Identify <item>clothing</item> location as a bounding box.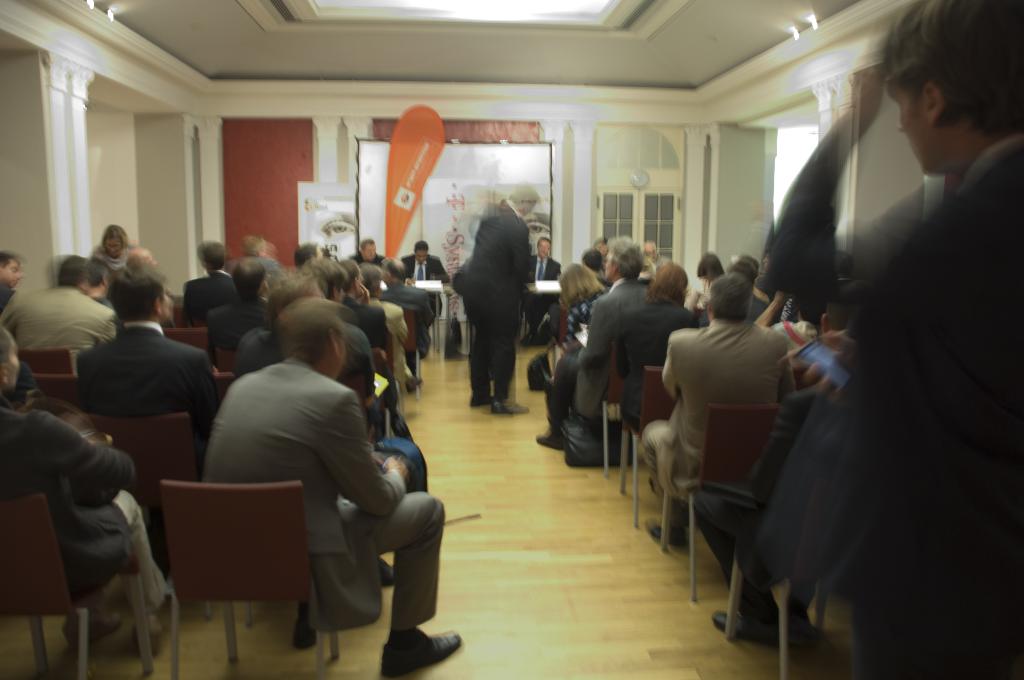
x1=303 y1=294 x2=380 y2=365.
